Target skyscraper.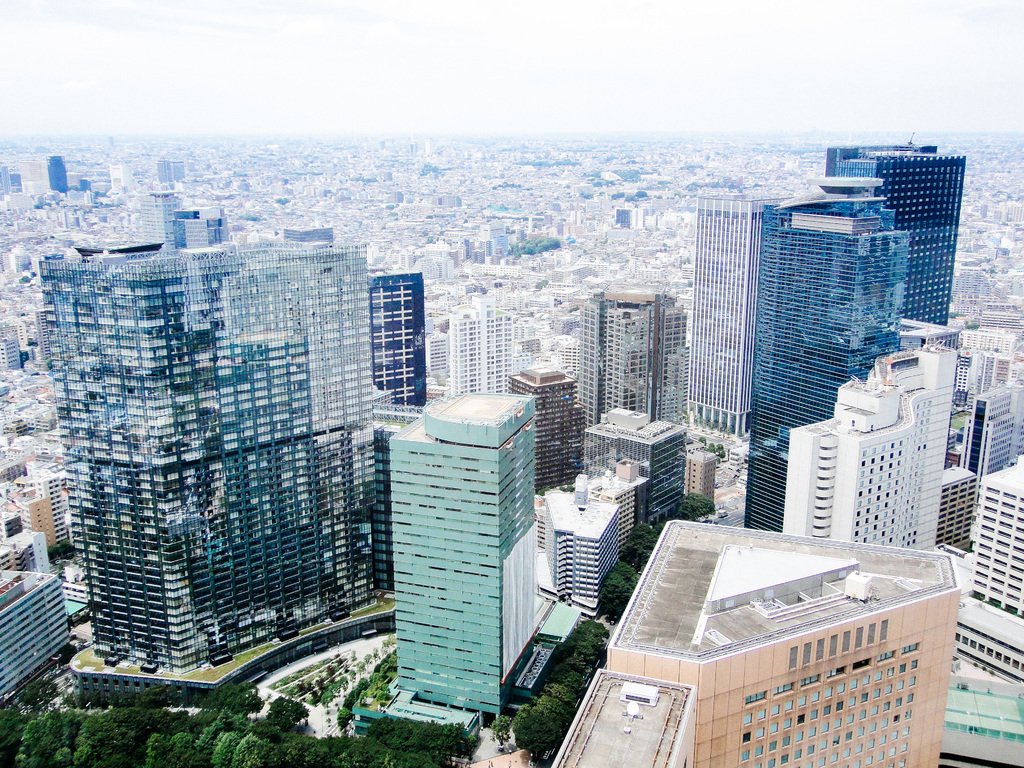
Target region: 392, 392, 536, 717.
